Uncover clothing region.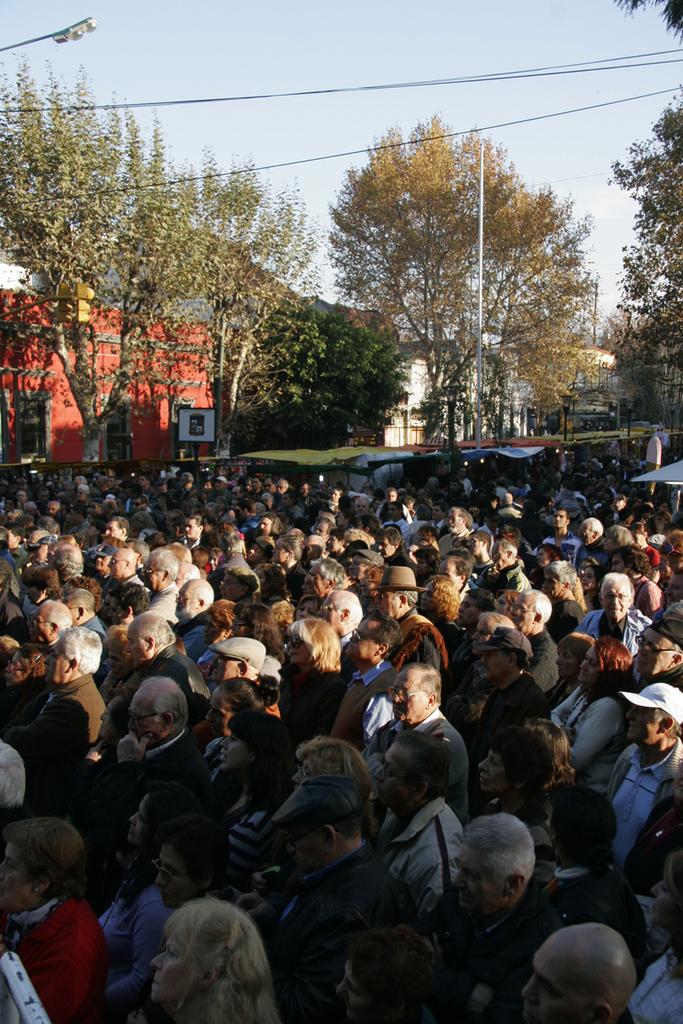
Uncovered: 369, 770, 473, 925.
